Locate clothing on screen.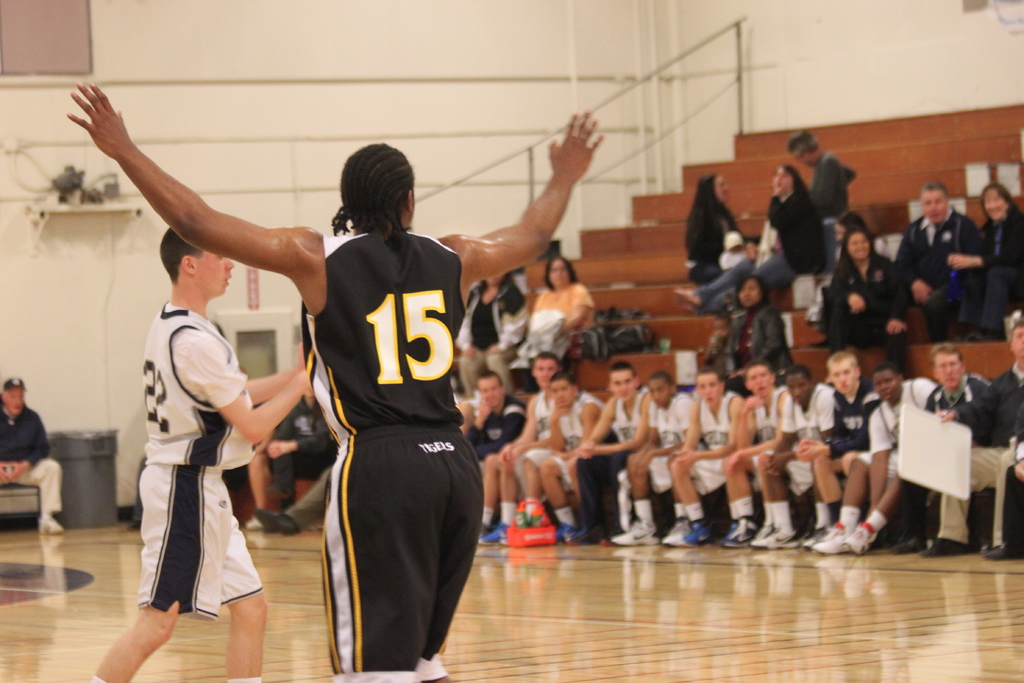
On screen at bbox=[572, 377, 651, 543].
